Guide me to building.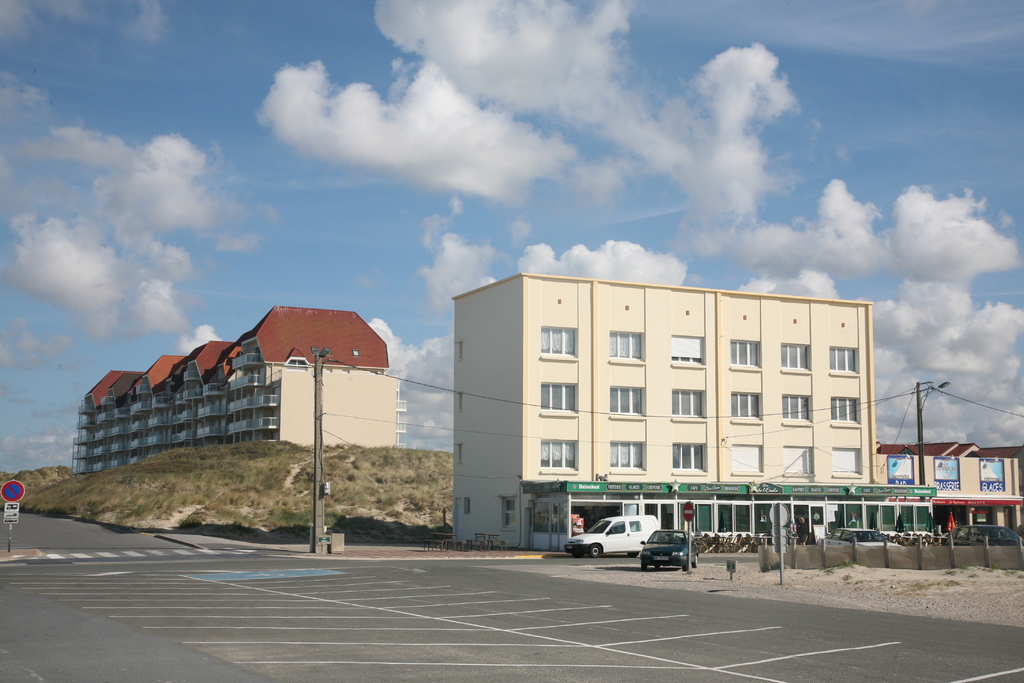
Guidance: 876, 438, 1023, 537.
